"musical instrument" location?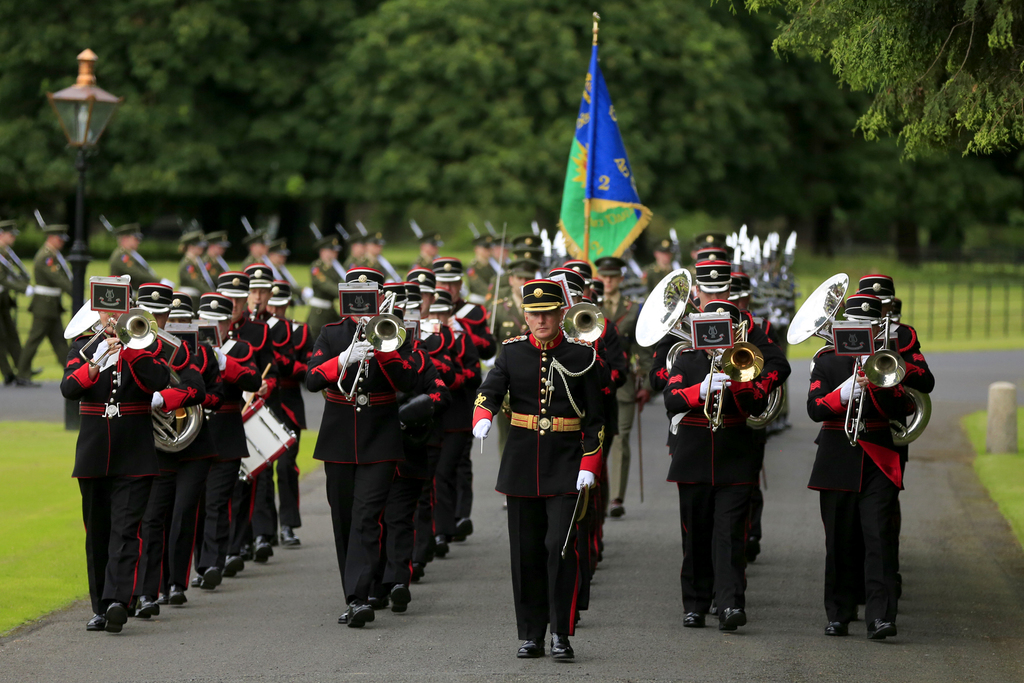
Rect(137, 372, 207, 458)
